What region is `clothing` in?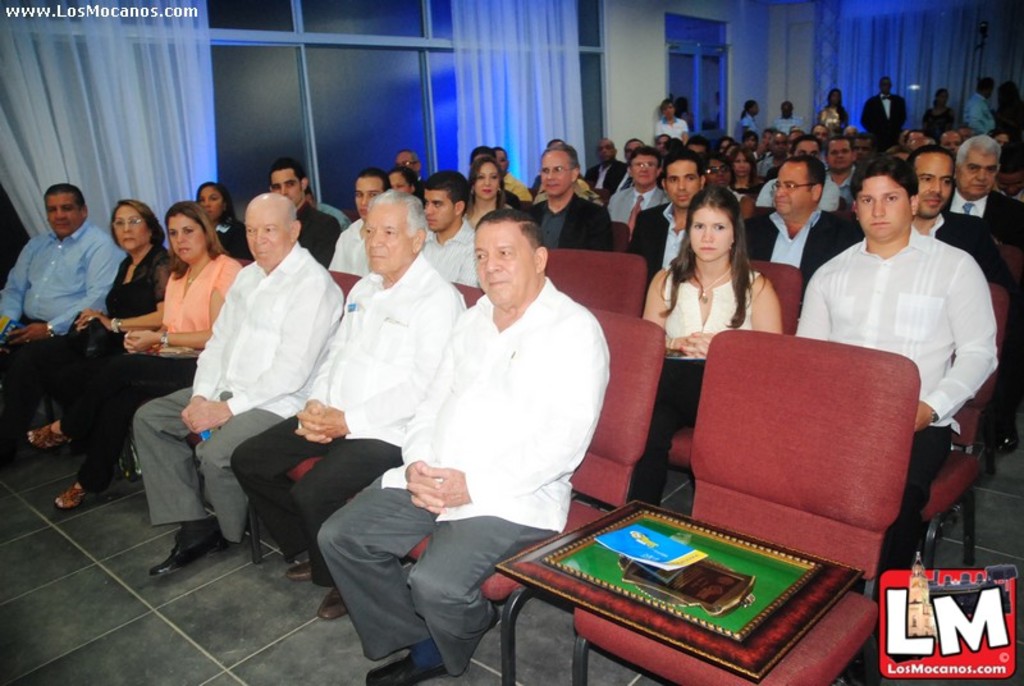
[783,232,1005,593].
